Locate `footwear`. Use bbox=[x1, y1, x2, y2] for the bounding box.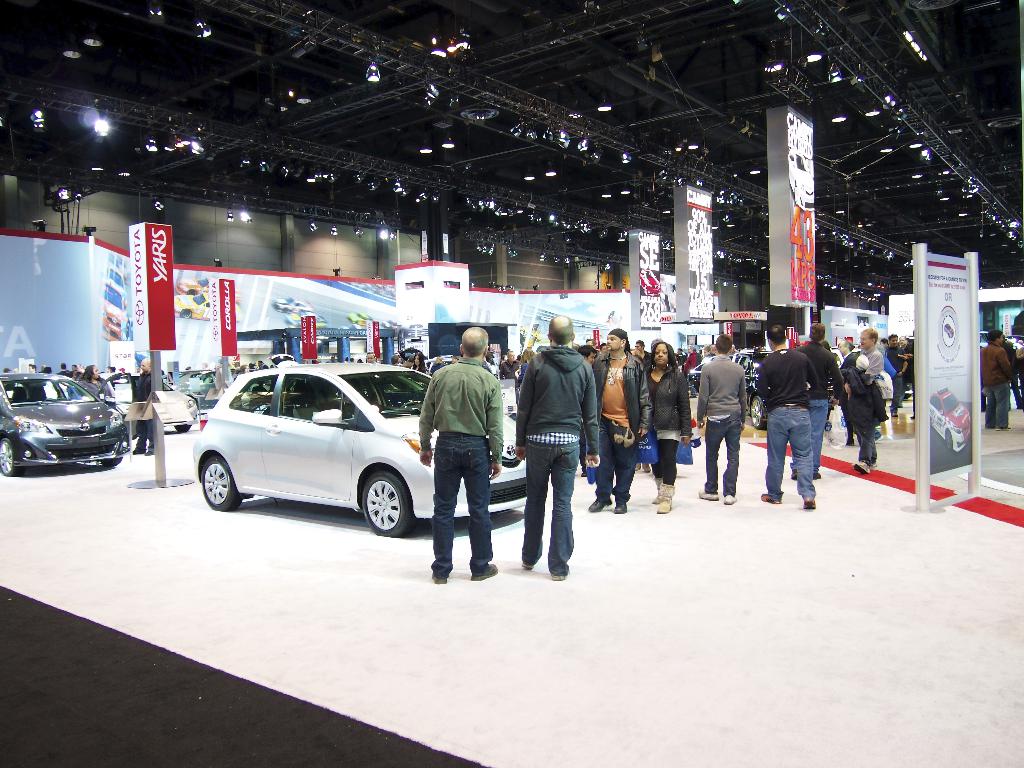
bbox=[762, 492, 782, 502].
